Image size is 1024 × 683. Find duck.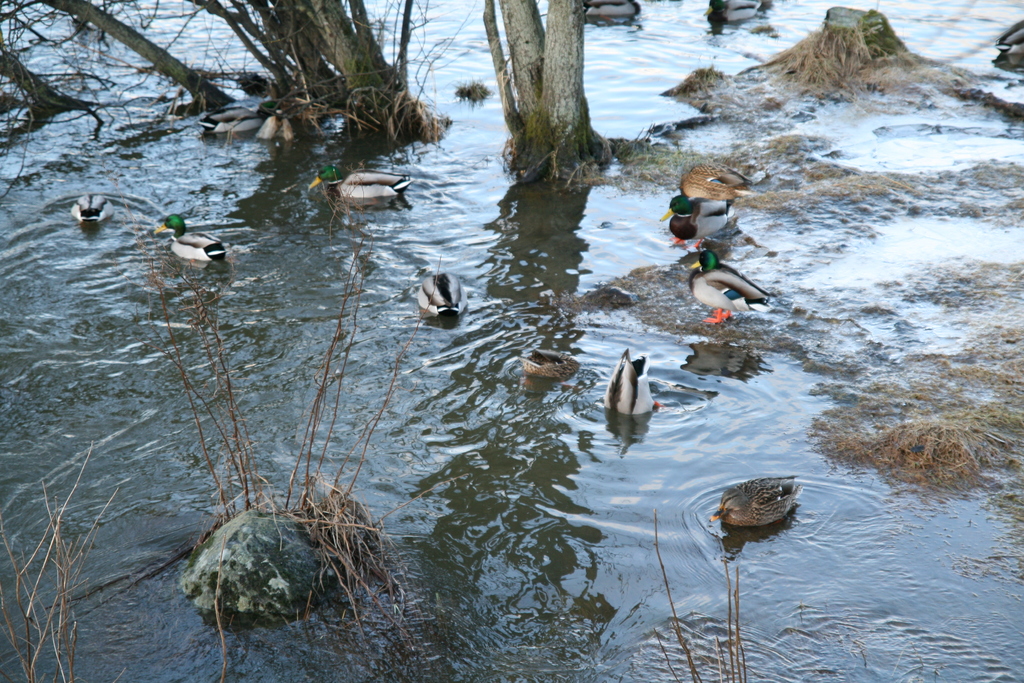
region(577, 0, 640, 21).
